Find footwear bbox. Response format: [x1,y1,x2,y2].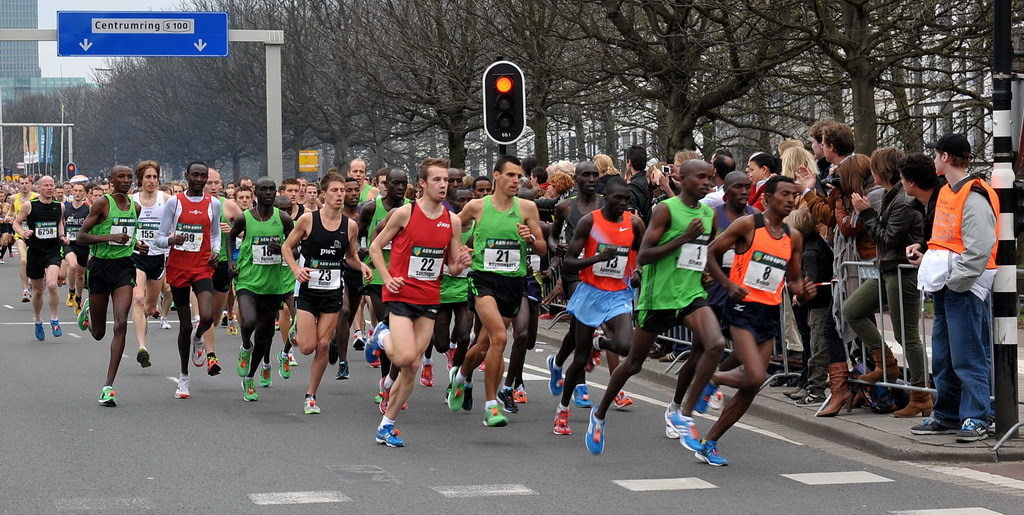
[190,329,207,366].
